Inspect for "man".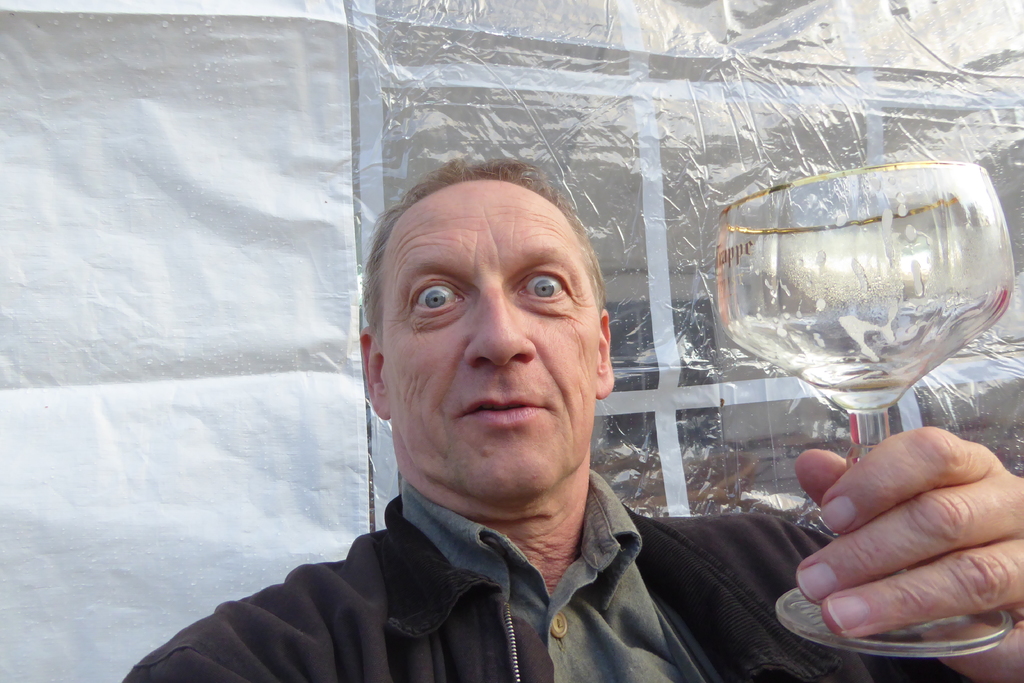
Inspection: box(124, 148, 1023, 682).
